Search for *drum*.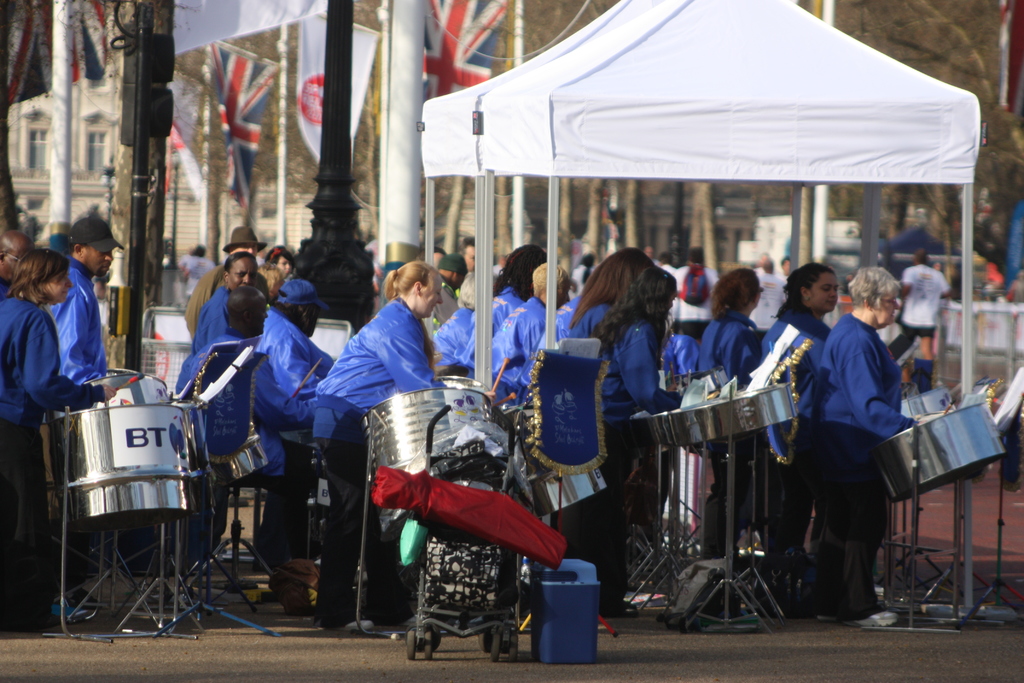
Found at bbox=(366, 389, 506, 533).
